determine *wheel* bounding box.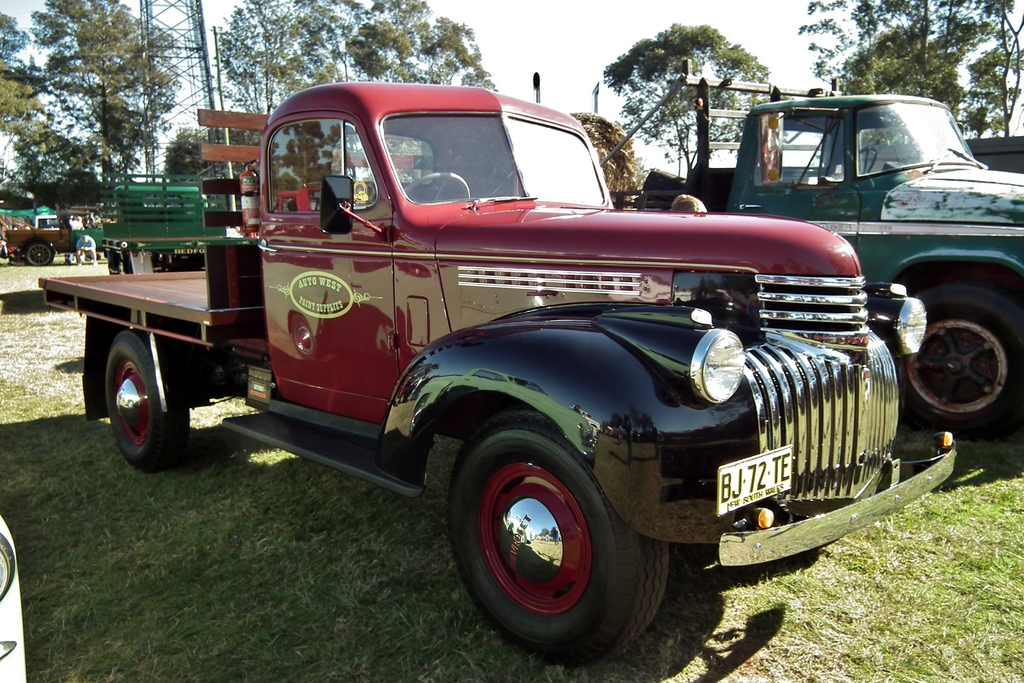
Determined: BBox(106, 249, 119, 275).
